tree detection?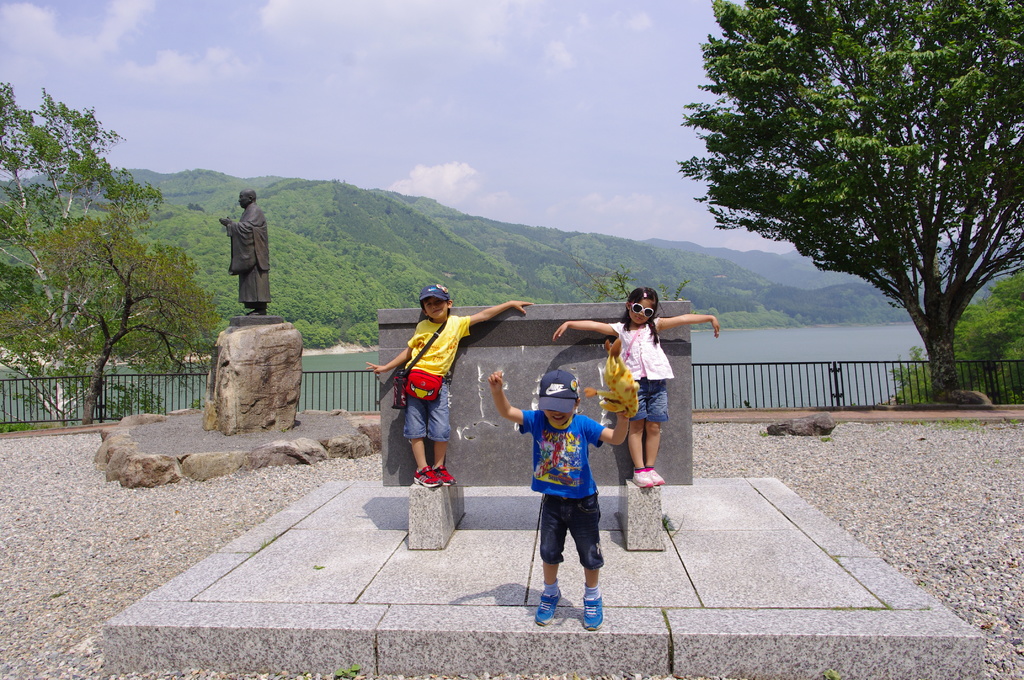
<box>0,80,182,421</box>
